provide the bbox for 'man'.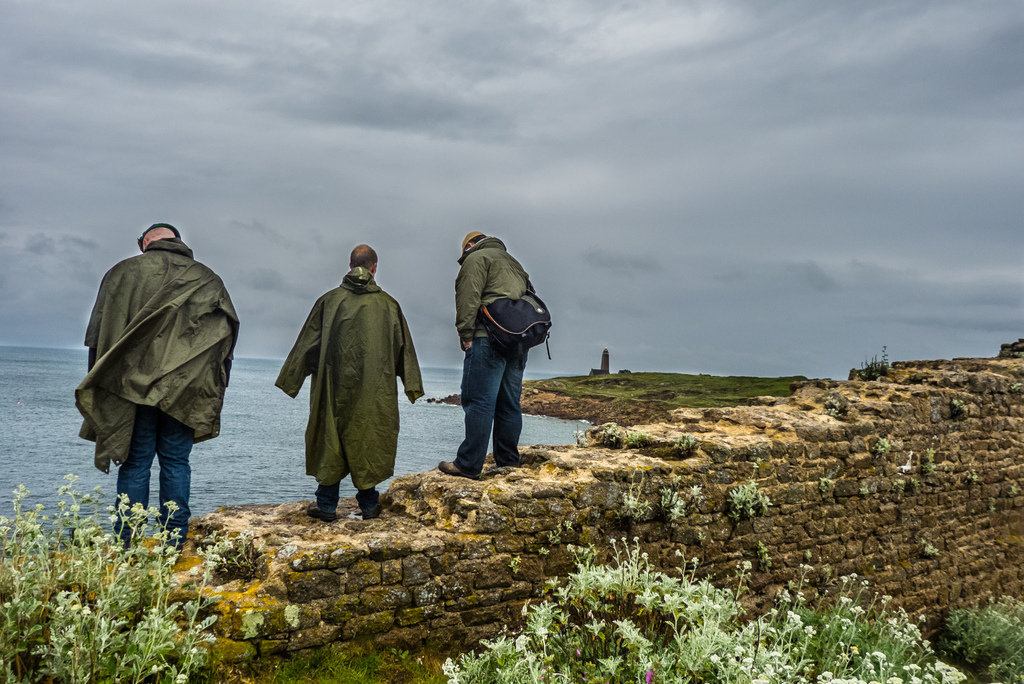
{"x1": 276, "y1": 241, "x2": 425, "y2": 517}.
